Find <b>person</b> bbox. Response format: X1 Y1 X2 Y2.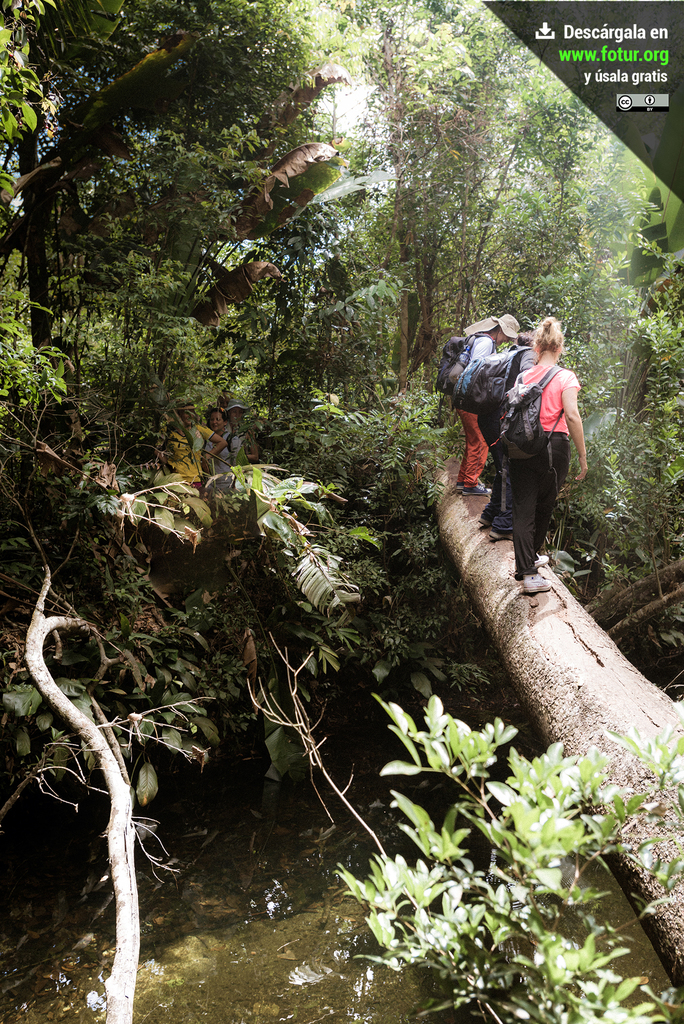
455 312 520 497.
